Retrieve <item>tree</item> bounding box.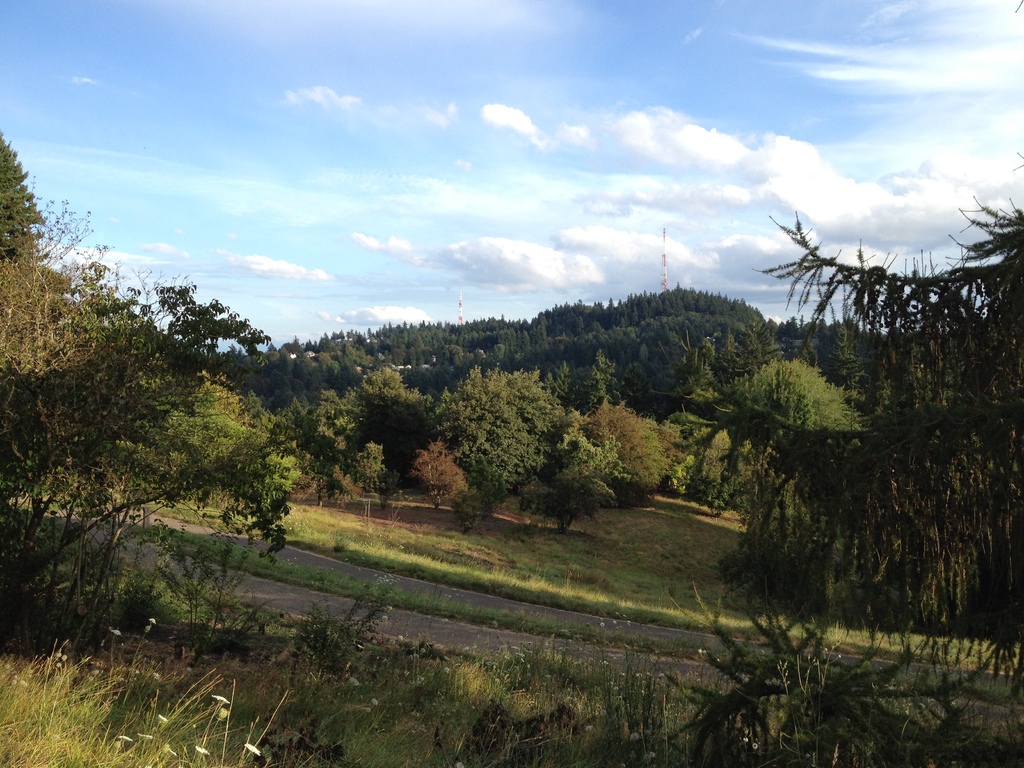
Bounding box: left=291, top=388, right=348, bottom=421.
